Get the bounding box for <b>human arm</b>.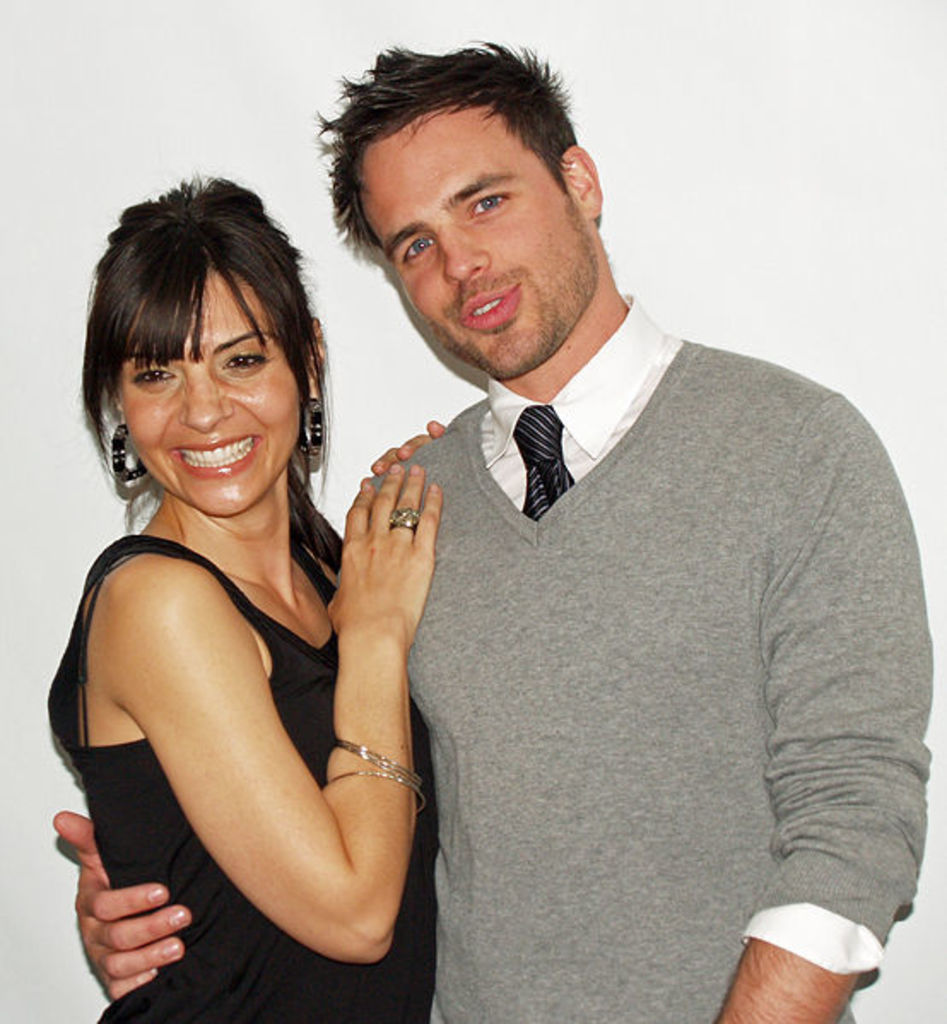
58:793:200:997.
